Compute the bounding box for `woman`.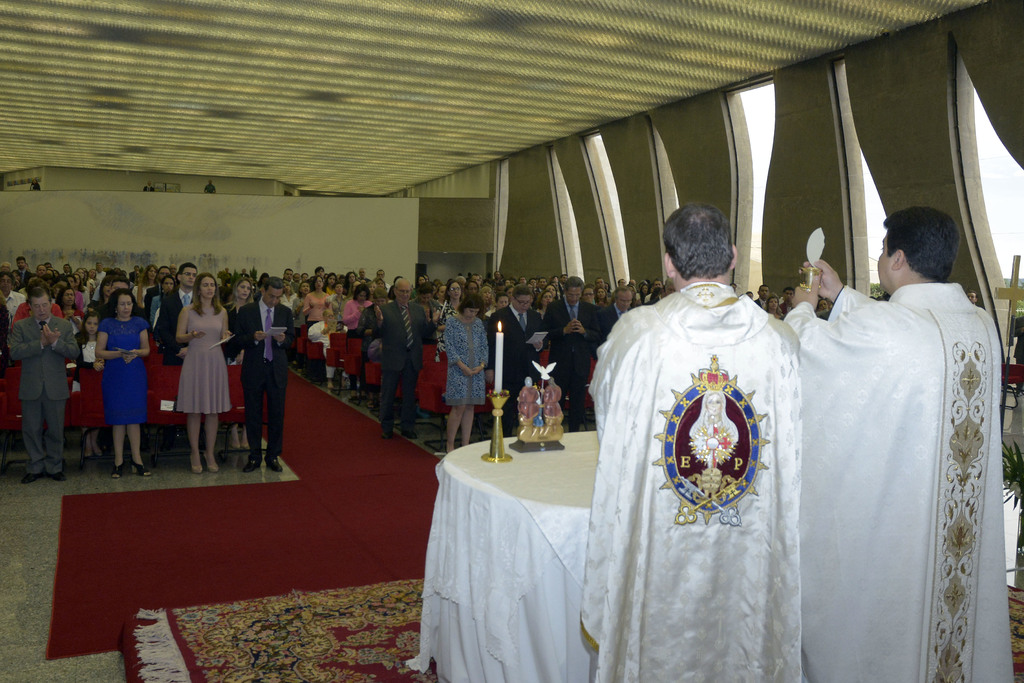
rect(135, 263, 161, 324).
